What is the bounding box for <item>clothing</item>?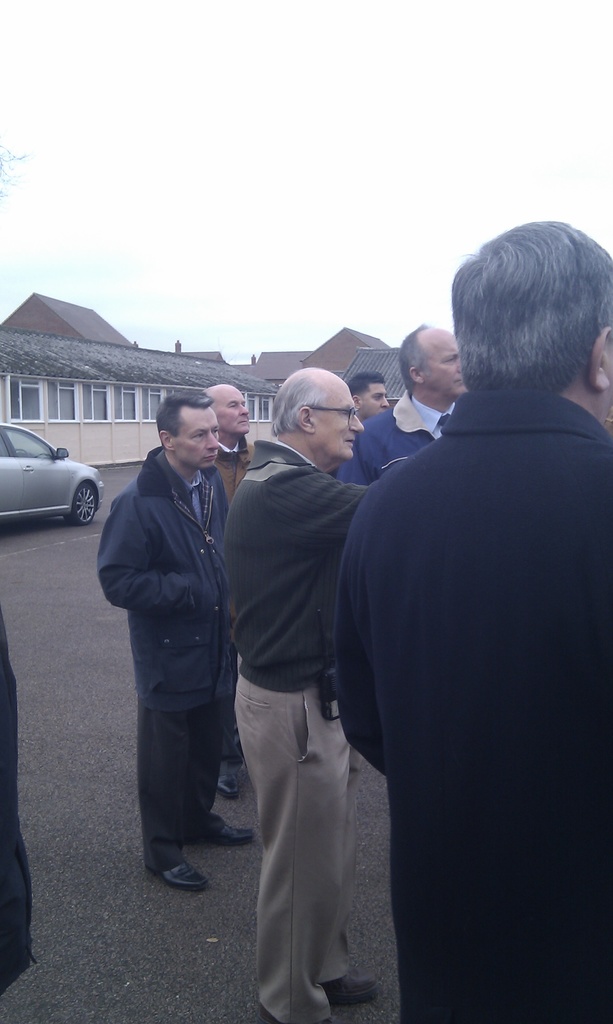
(0,599,33,989).
